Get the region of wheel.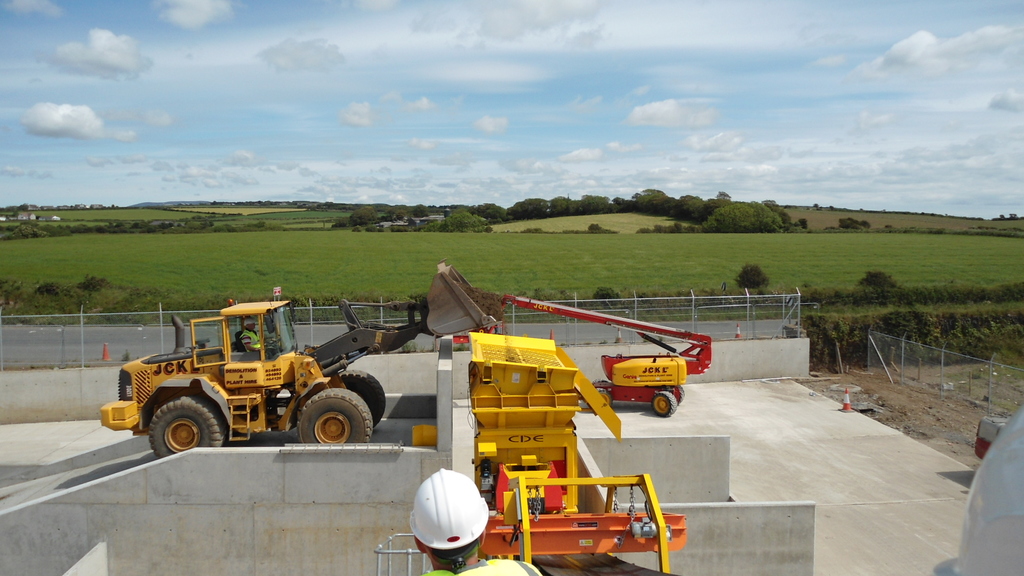
x1=300, y1=390, x2=374, y2=449.
